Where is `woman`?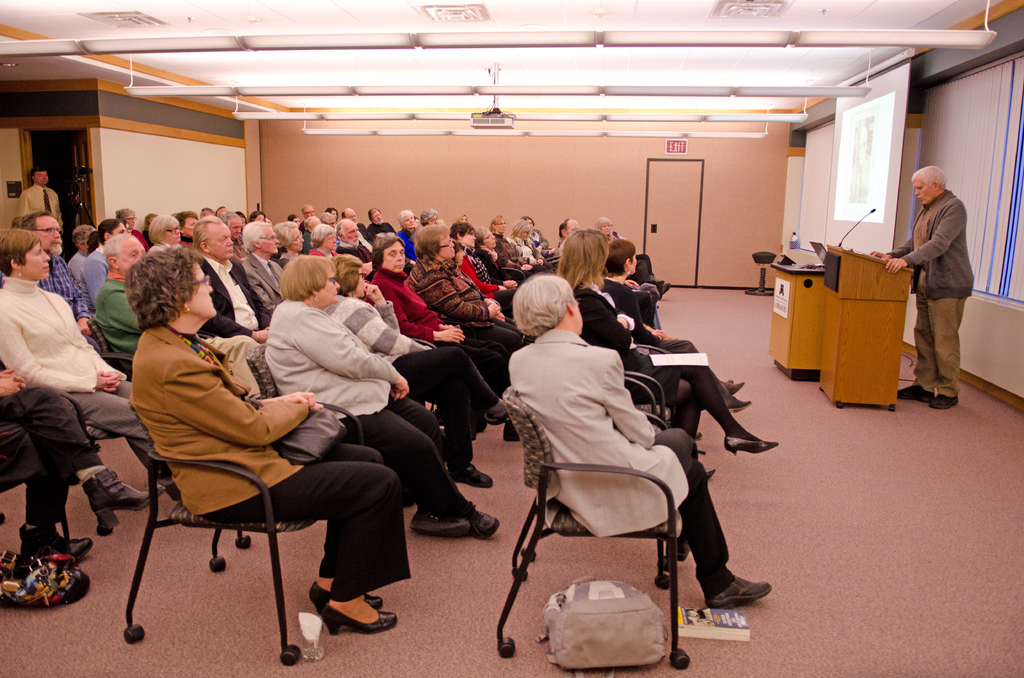
271 219 304 263.
